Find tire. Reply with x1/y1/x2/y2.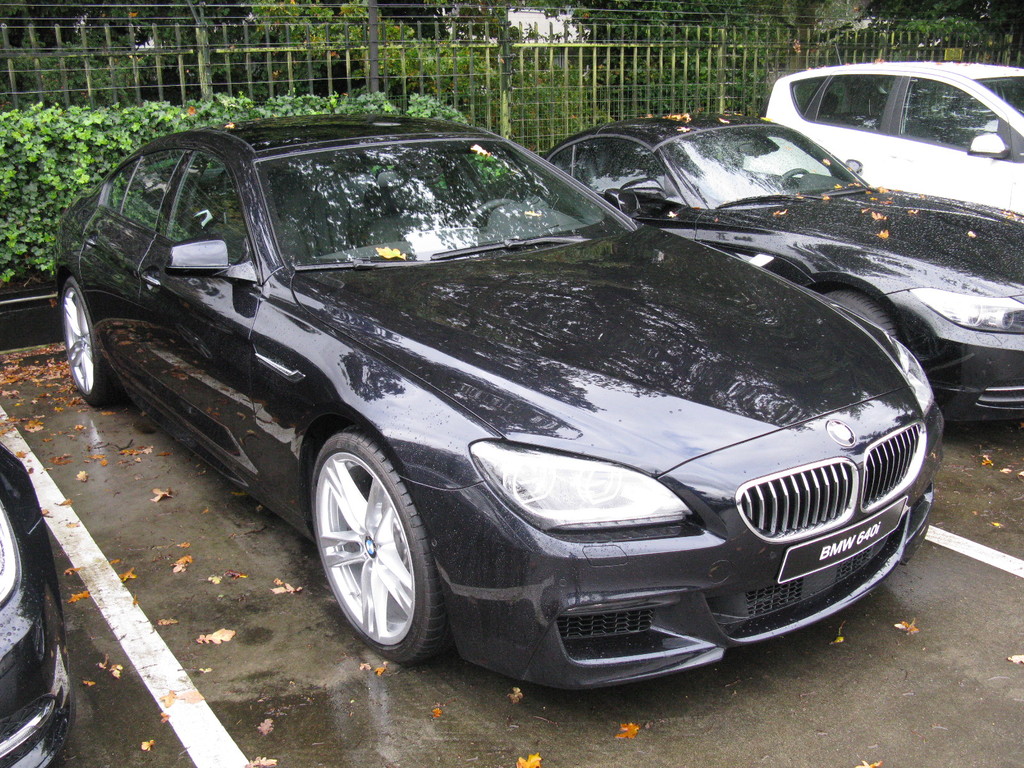
311/447/454/667.
